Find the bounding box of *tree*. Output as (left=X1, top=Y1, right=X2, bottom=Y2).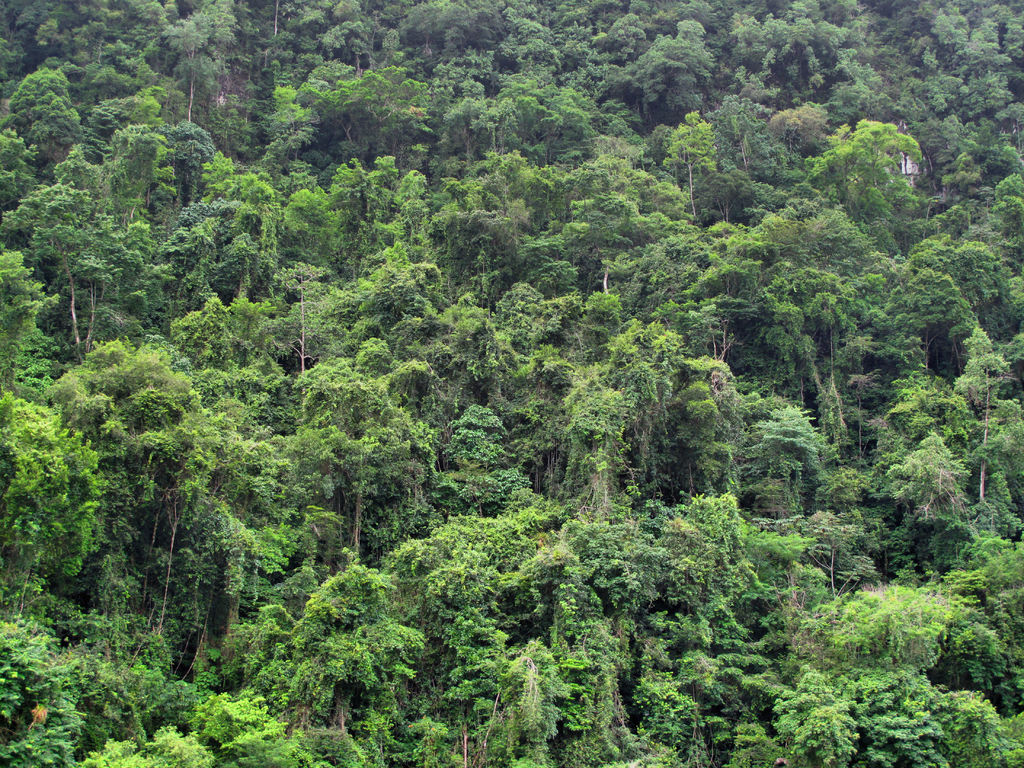
(left=312, top=159, right=396, bottom=261).
